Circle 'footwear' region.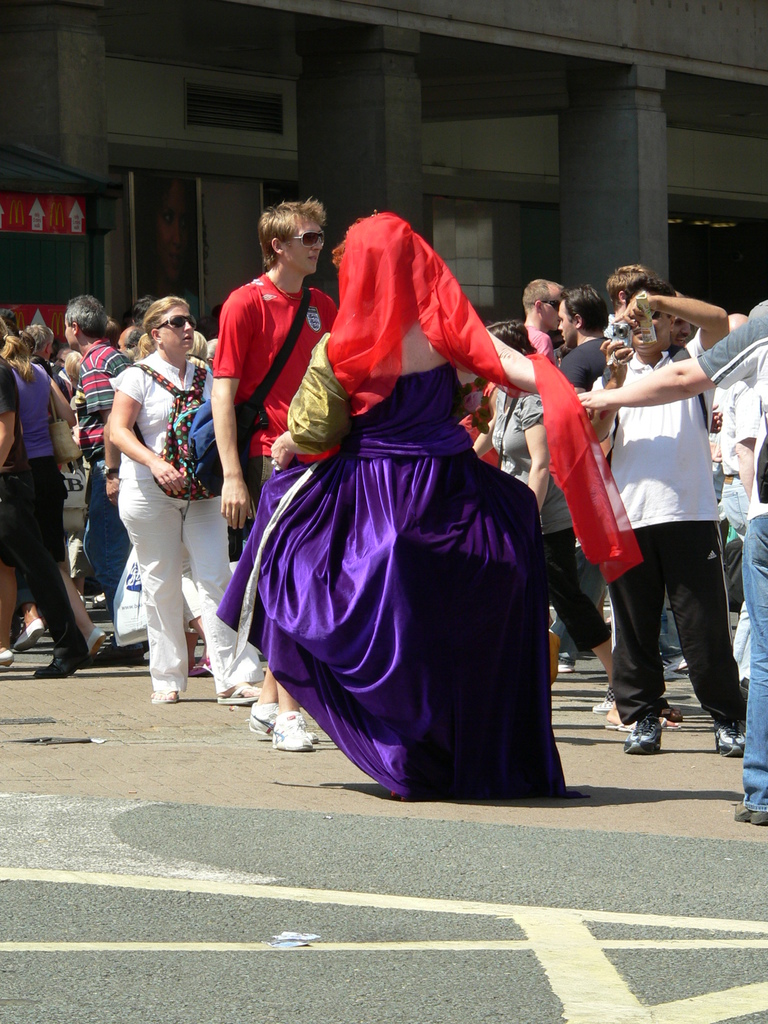
Region: l=0, t=646, r=17, b=673.
